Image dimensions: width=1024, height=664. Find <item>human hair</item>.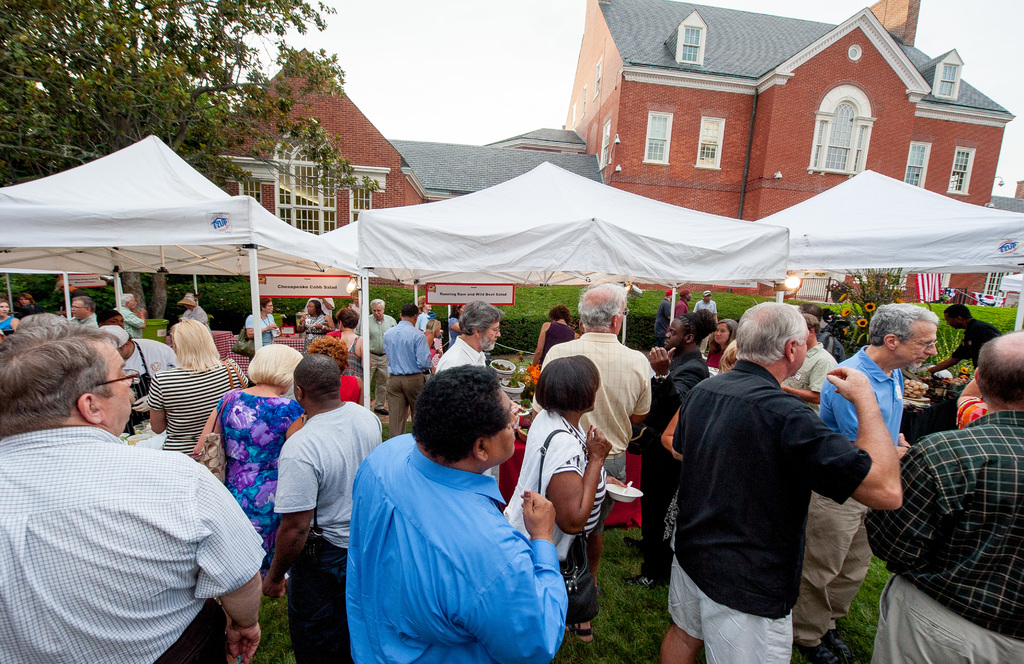
{"left": 311, "top": 299, "right": 328, "bottom": 315}.
